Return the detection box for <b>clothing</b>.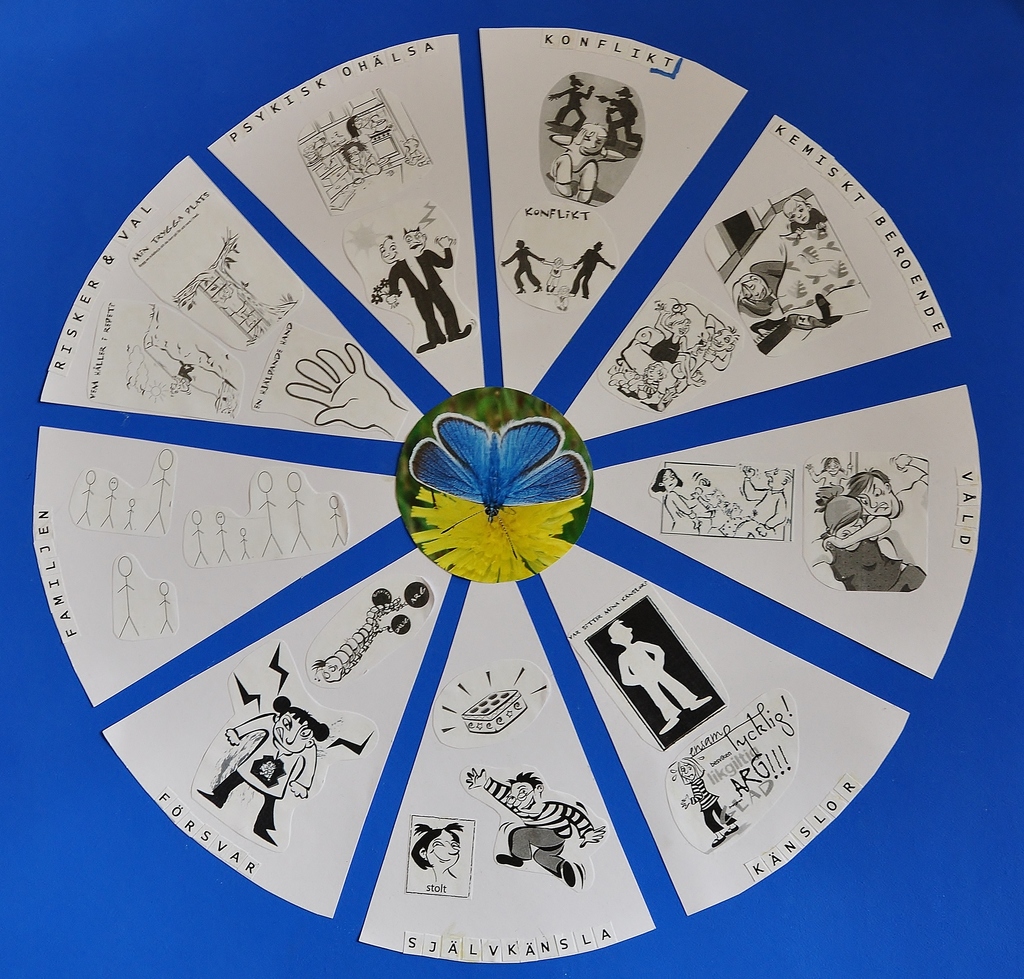
(left=741, top=260, right=790, bottom=312).
